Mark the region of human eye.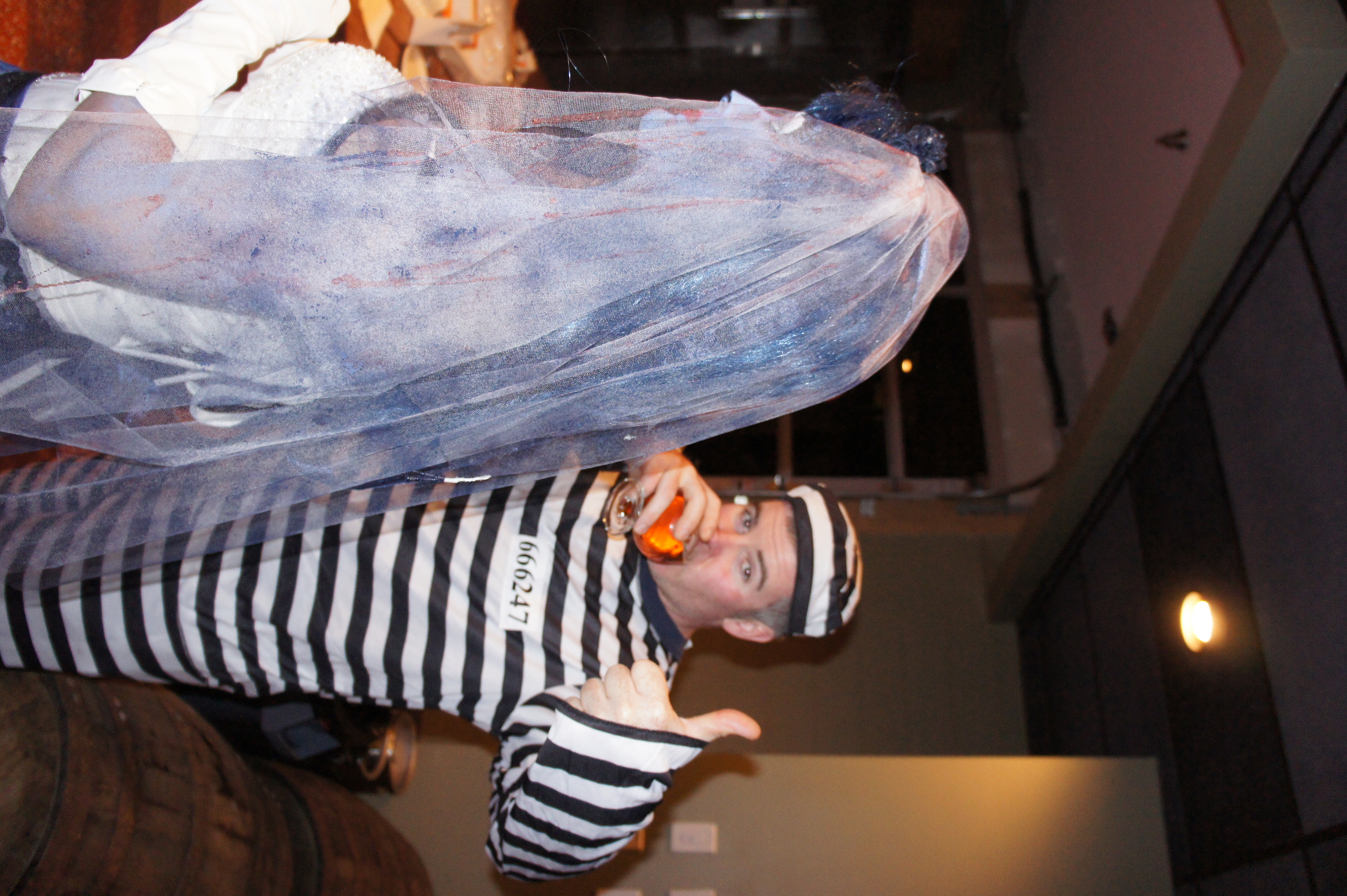
Region: crop(215, 162, 221, 171).
